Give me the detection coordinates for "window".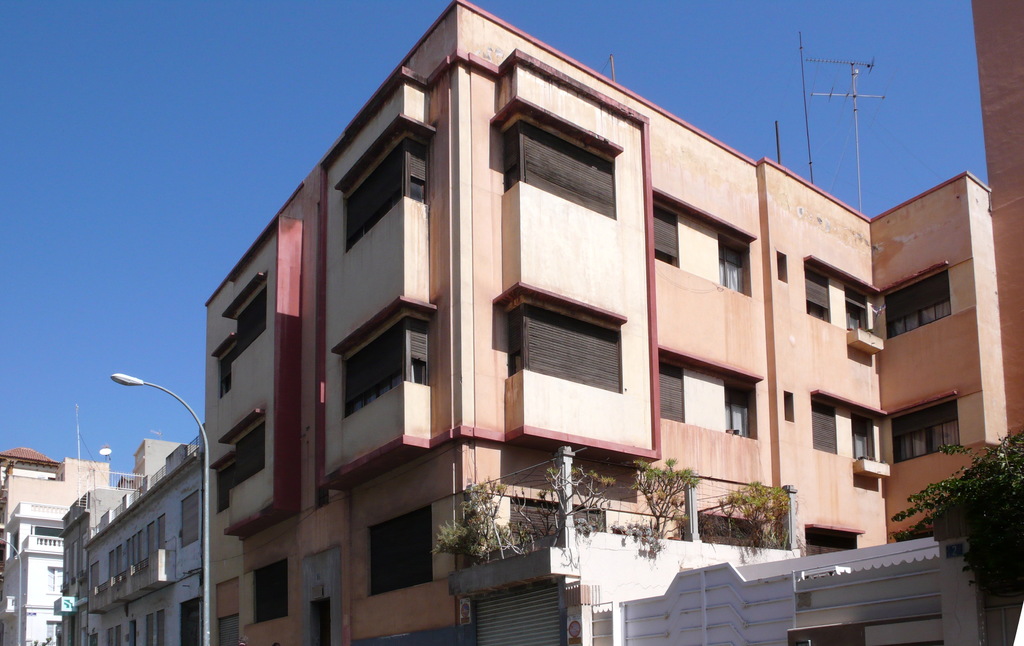
box(882, 273, 950, 343).
